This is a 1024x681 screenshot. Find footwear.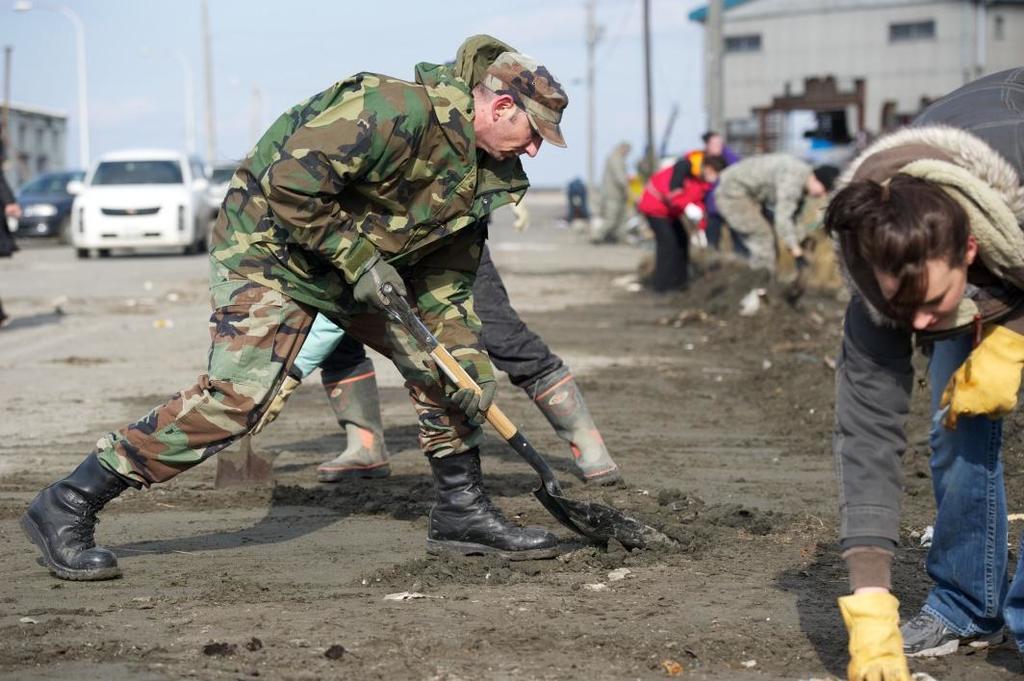
Bounding box: bbox=(899, 603, 1008, 662).
